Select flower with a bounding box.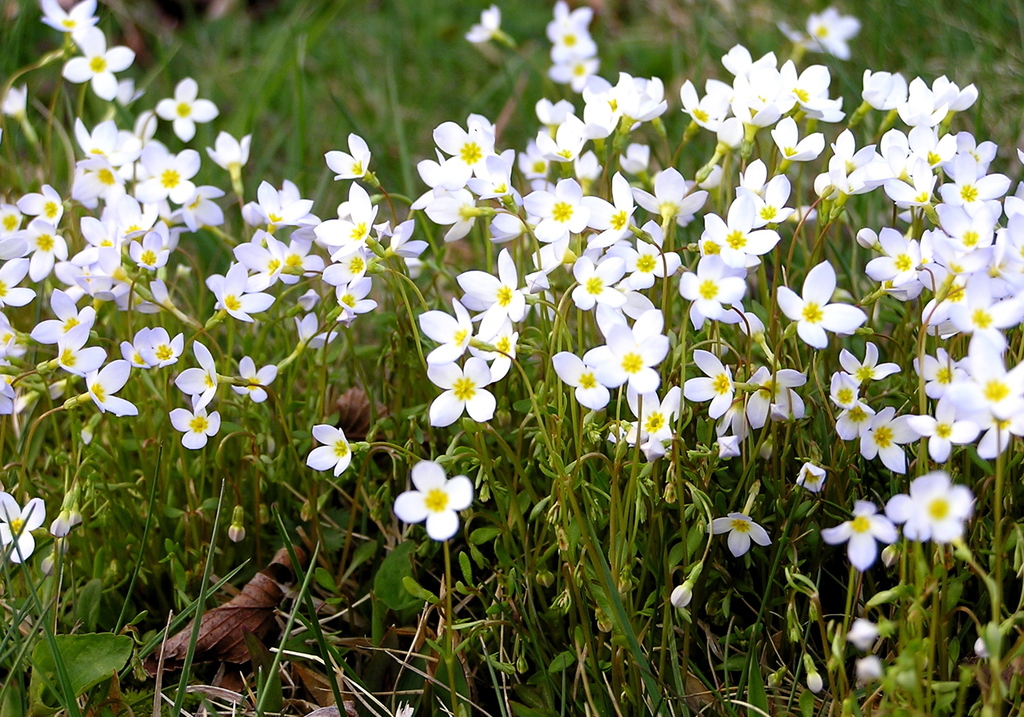
[153,76,222,145].
